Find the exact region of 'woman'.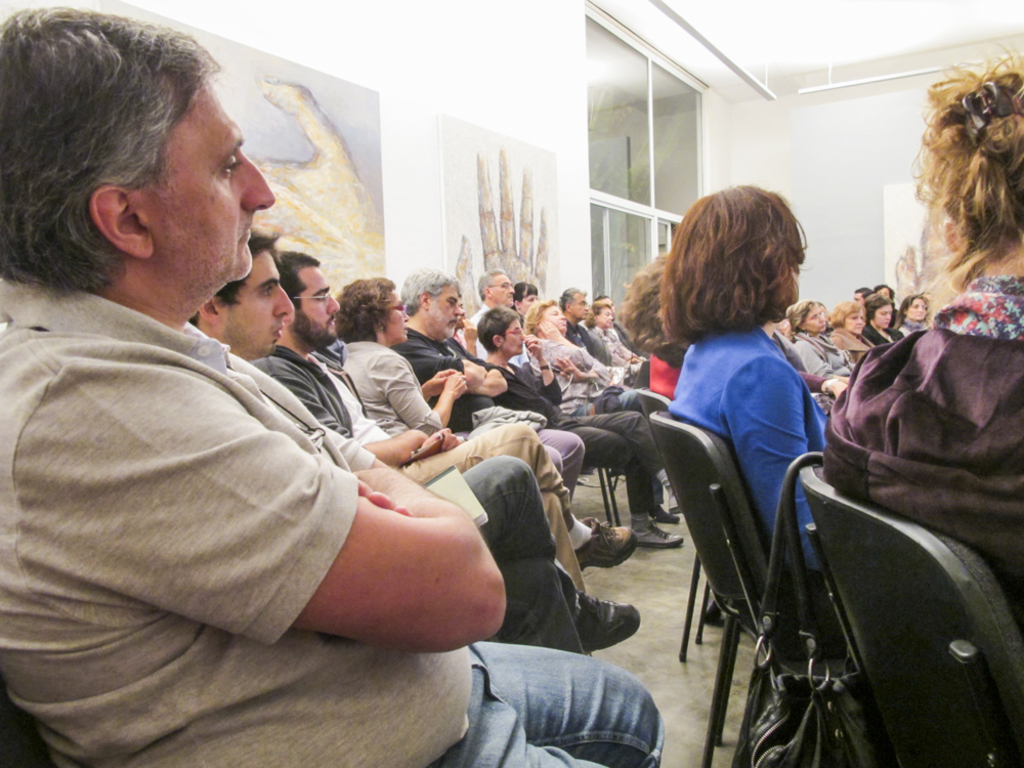
Exact region: {"x1": 510, "y1": 282, "x2": 540, "y2": 331}.
